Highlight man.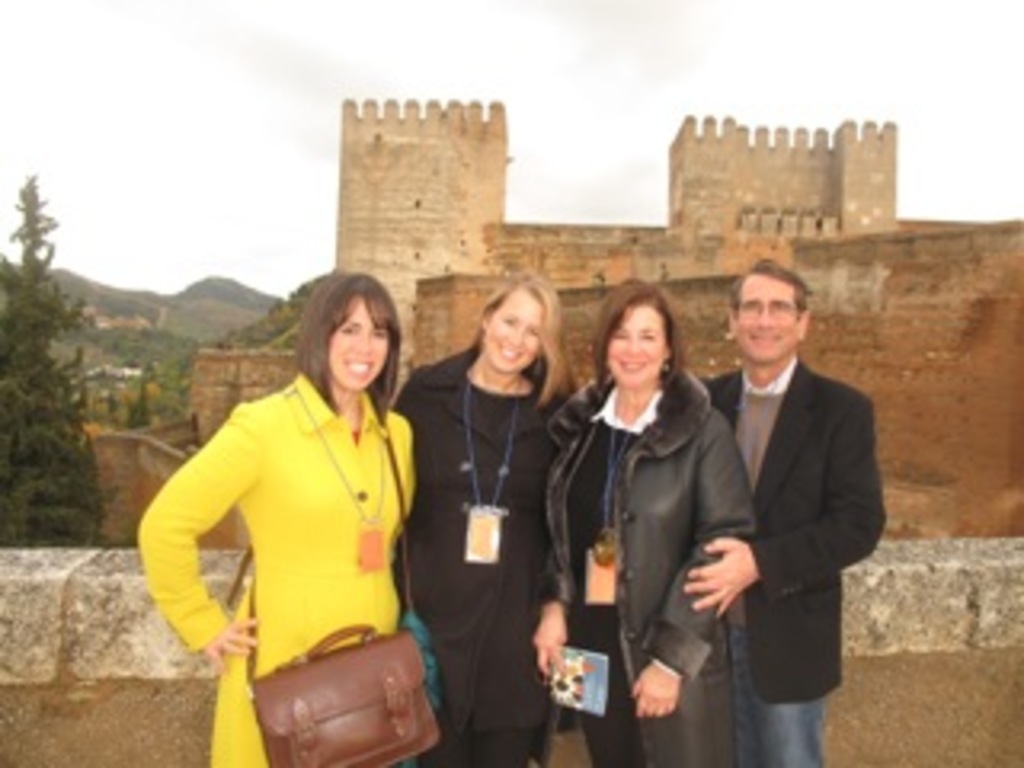
Highlighted region: x1=678 y1=246 x2=886 y2=742.
